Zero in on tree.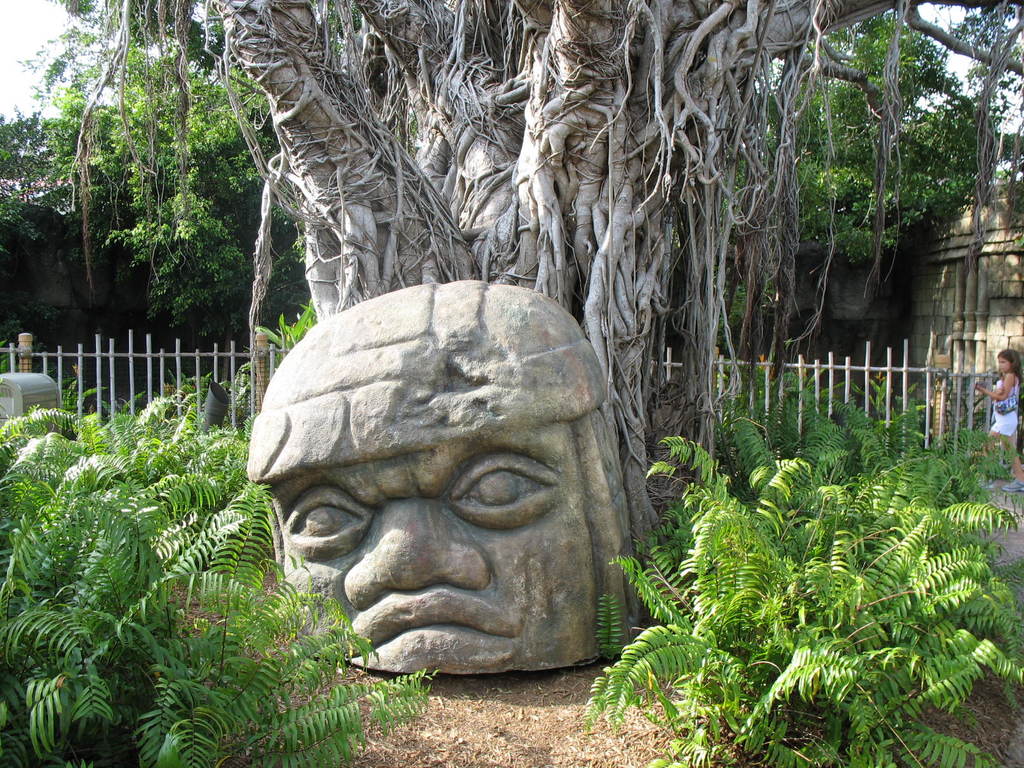
Zeroed in: (60, 0, 1023, 675).
